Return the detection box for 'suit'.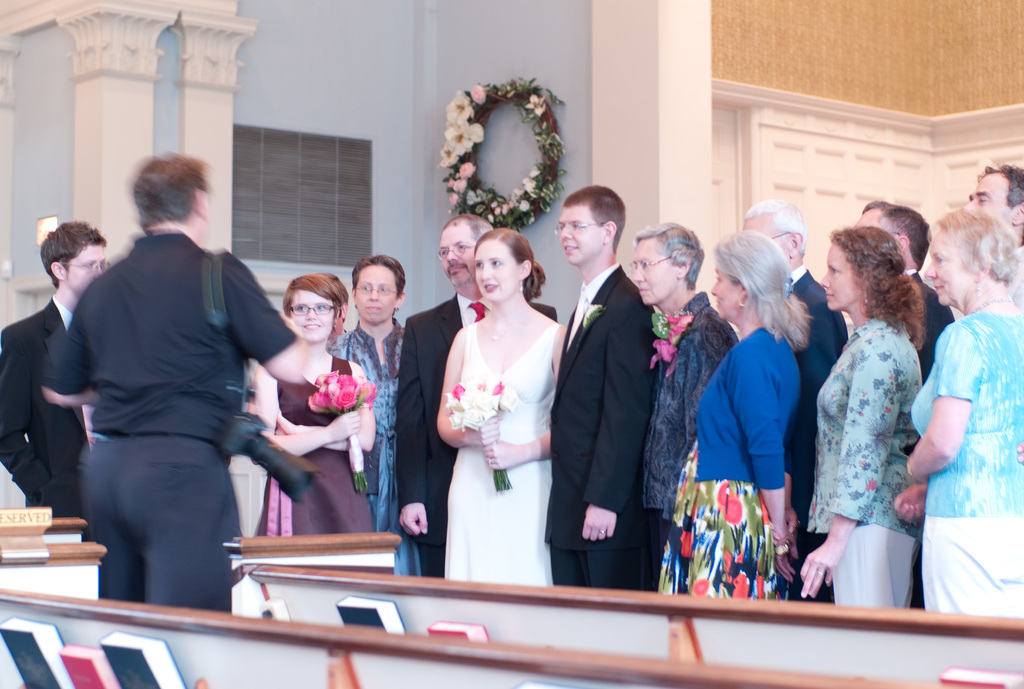
(913, 268, 956, 384).
